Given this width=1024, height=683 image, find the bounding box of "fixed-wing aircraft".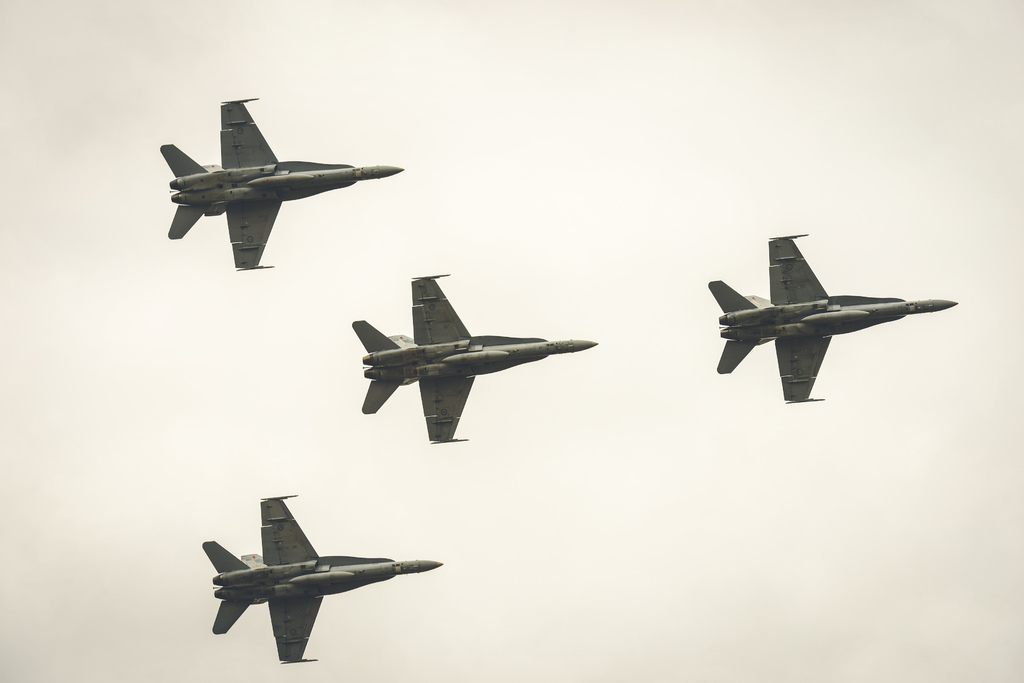
x1=703, y1=235, x2=959, y2=405.
